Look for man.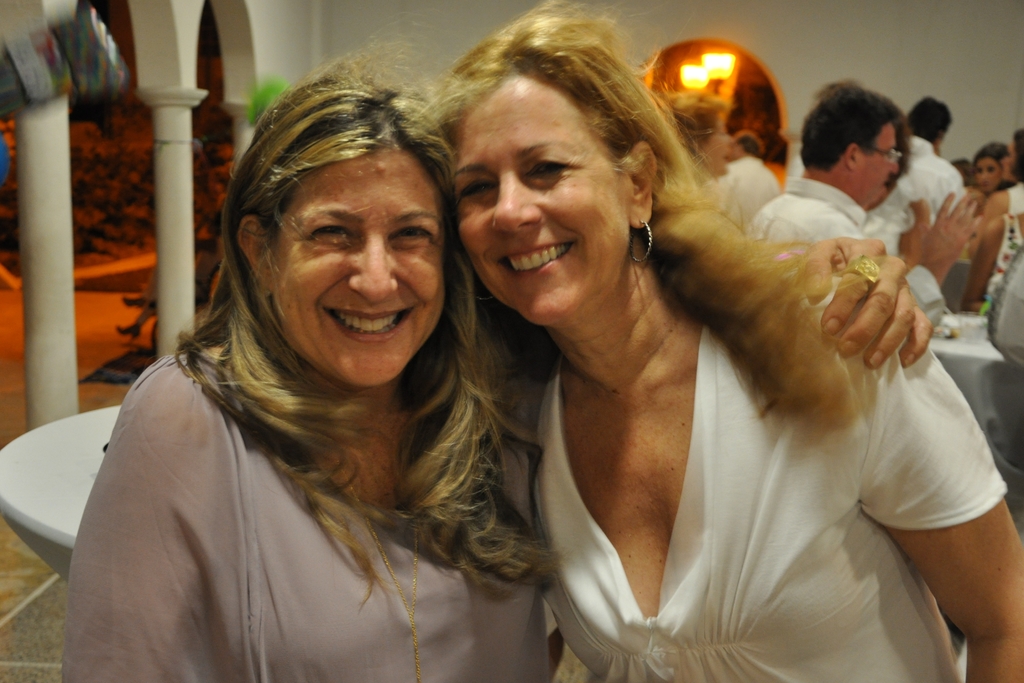
Found: [751,95,899,246].
